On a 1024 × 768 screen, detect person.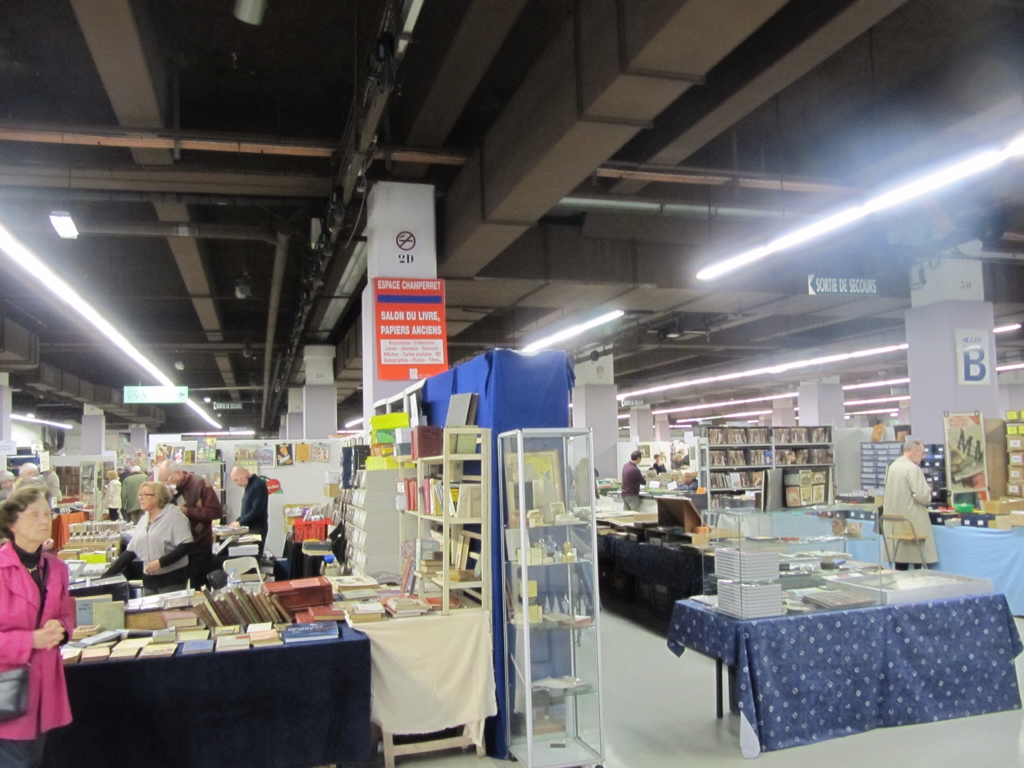
(left=225, top=462, right=269, bottom=562).
